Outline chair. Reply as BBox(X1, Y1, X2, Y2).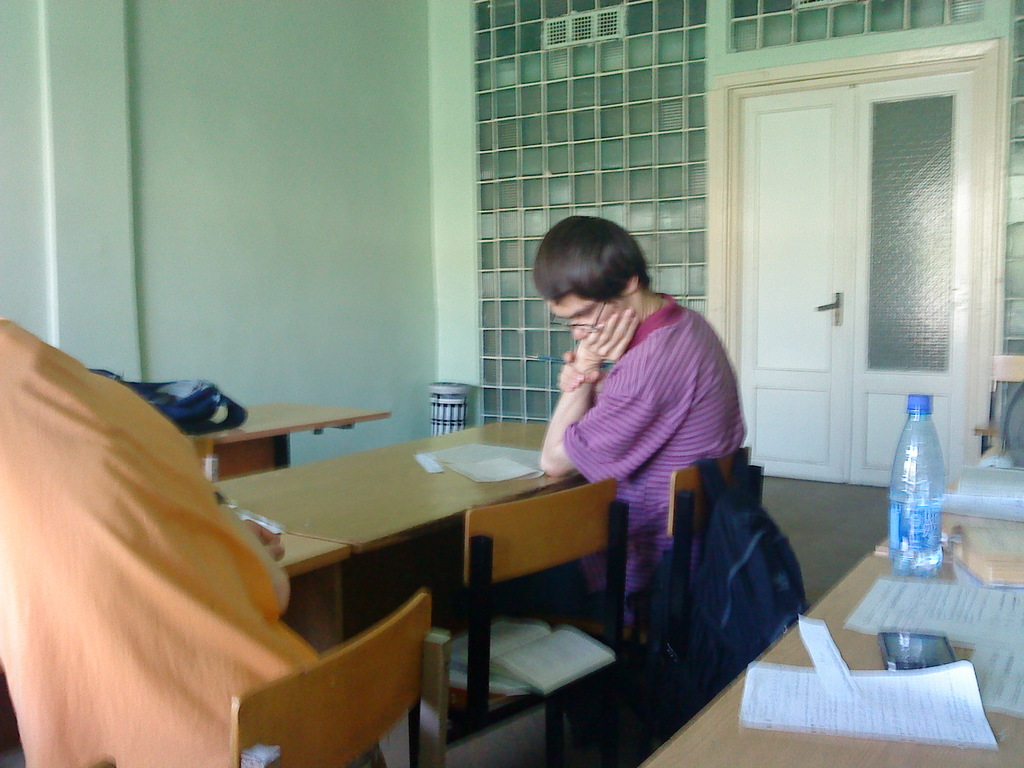
BBox(375, 476, 633, 767).
